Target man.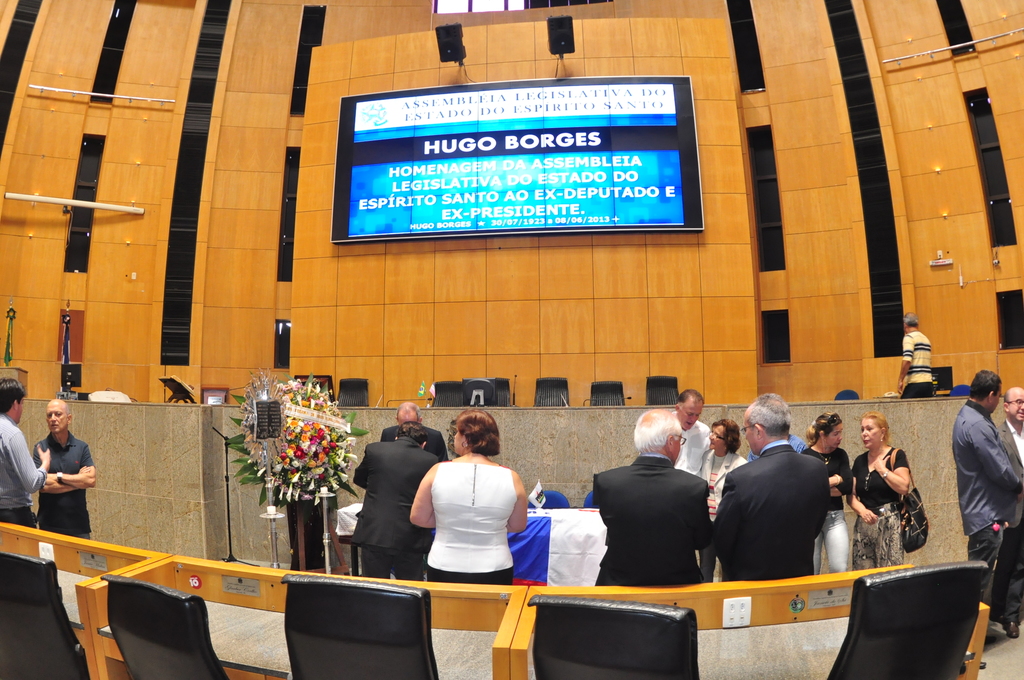
Target region: <region>593, 405, 716, 590</region>.
